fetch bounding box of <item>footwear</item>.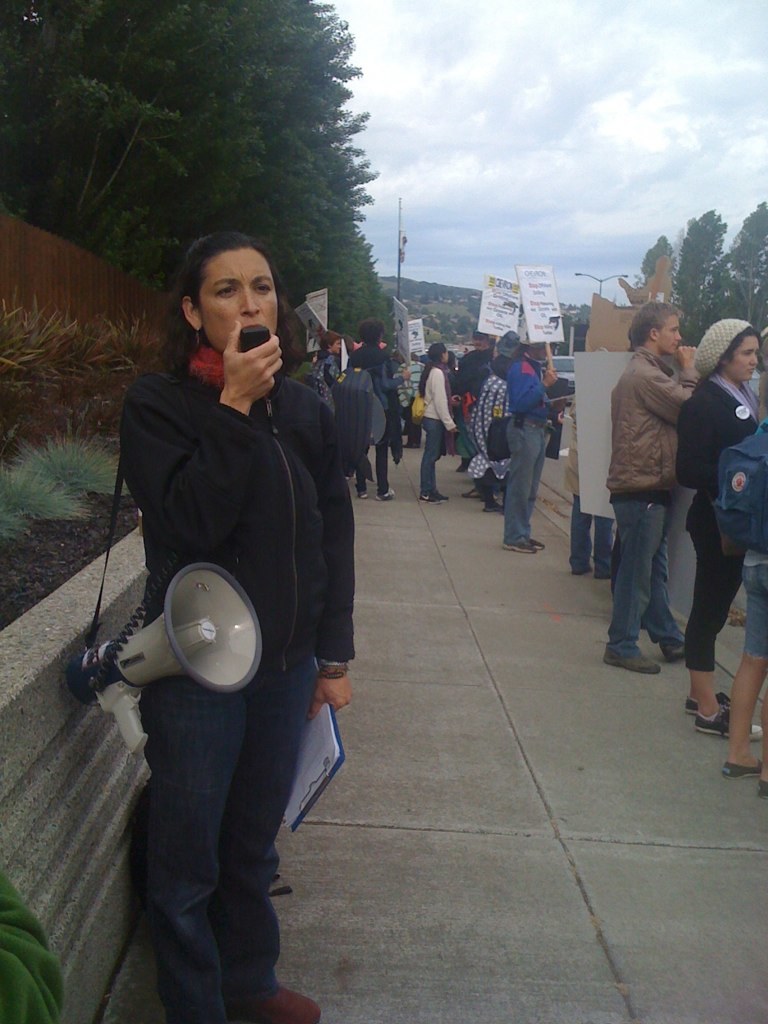
Bbox: x1=421 y1=490 x2=451 y2=504.
